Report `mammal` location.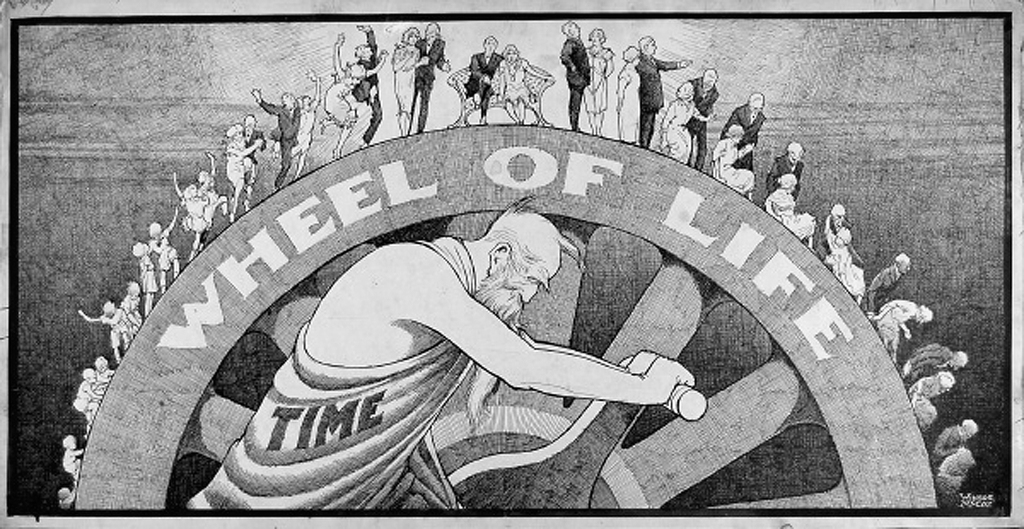
Report: bbox=[723, 85, 770, 193].
